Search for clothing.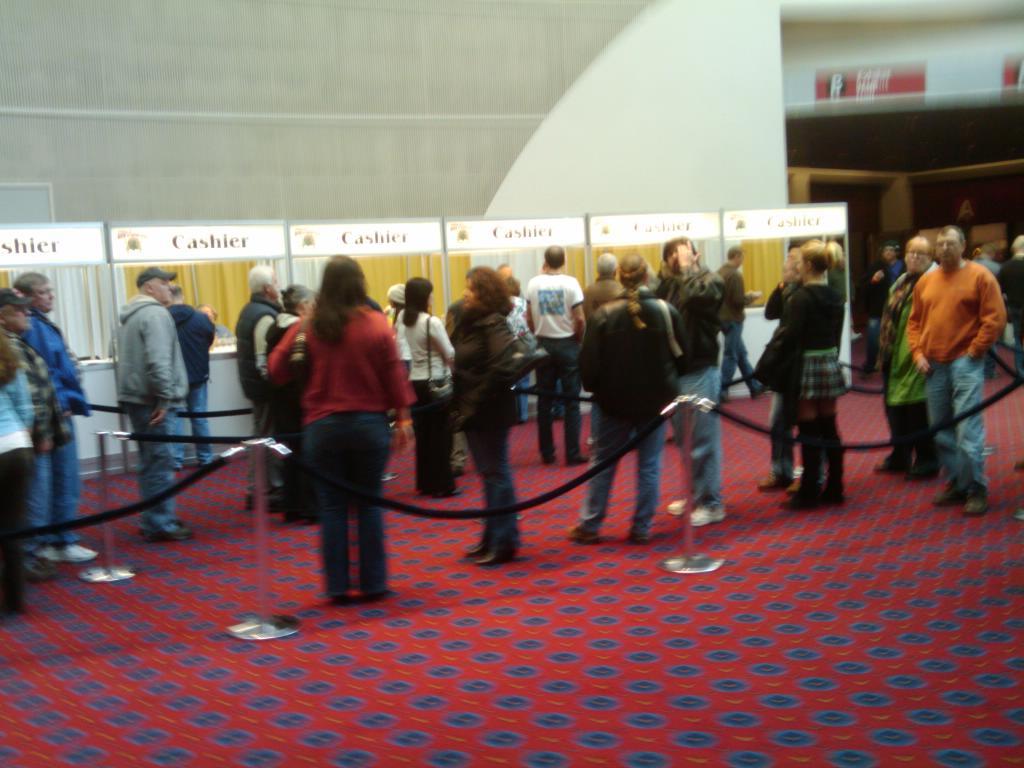
Found at pyautogui.locateOnScreen(268, 302, 415, 597).
